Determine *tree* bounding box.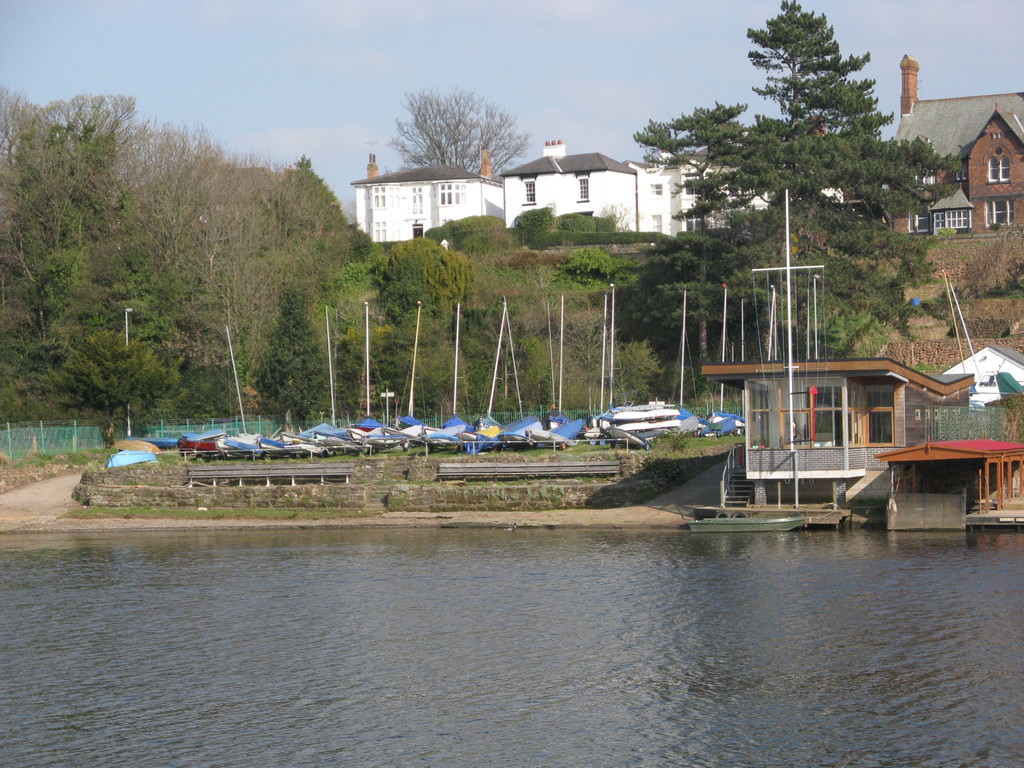
Determined: box=[627, 0, 970, 361].
